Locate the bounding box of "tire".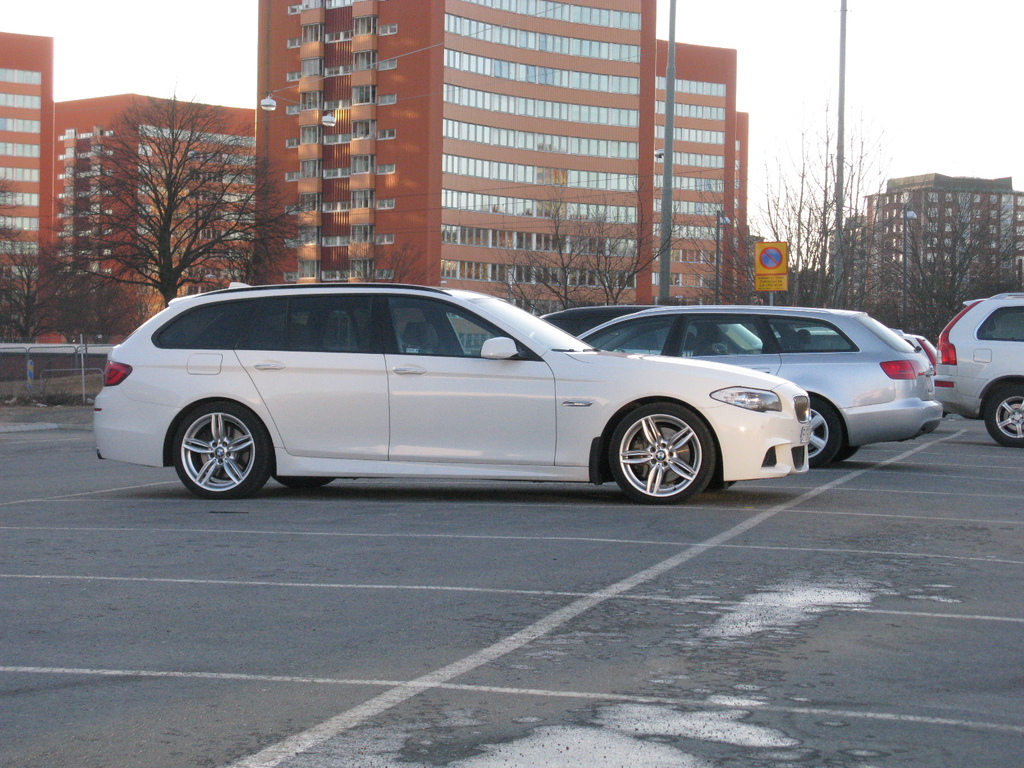
Bounding box: {"x1": 836, "y1": 444, "x2": 860, "y2": 463}.
